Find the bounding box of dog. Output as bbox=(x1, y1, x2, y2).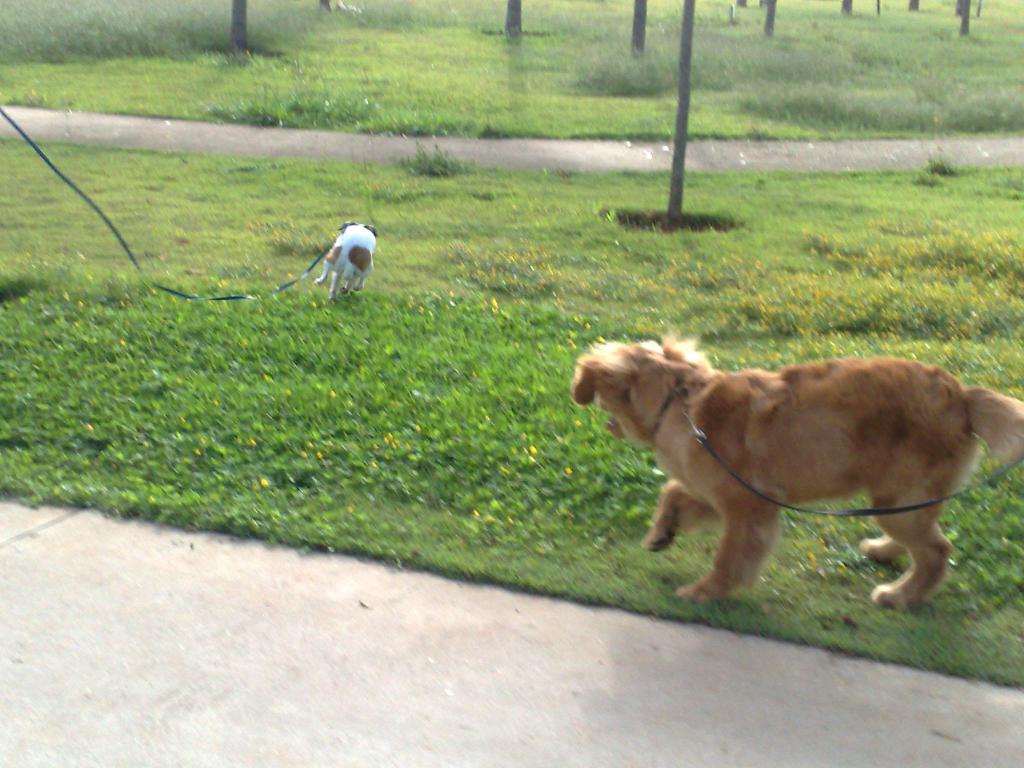
bbox=(571, 331, 1023, 616).
